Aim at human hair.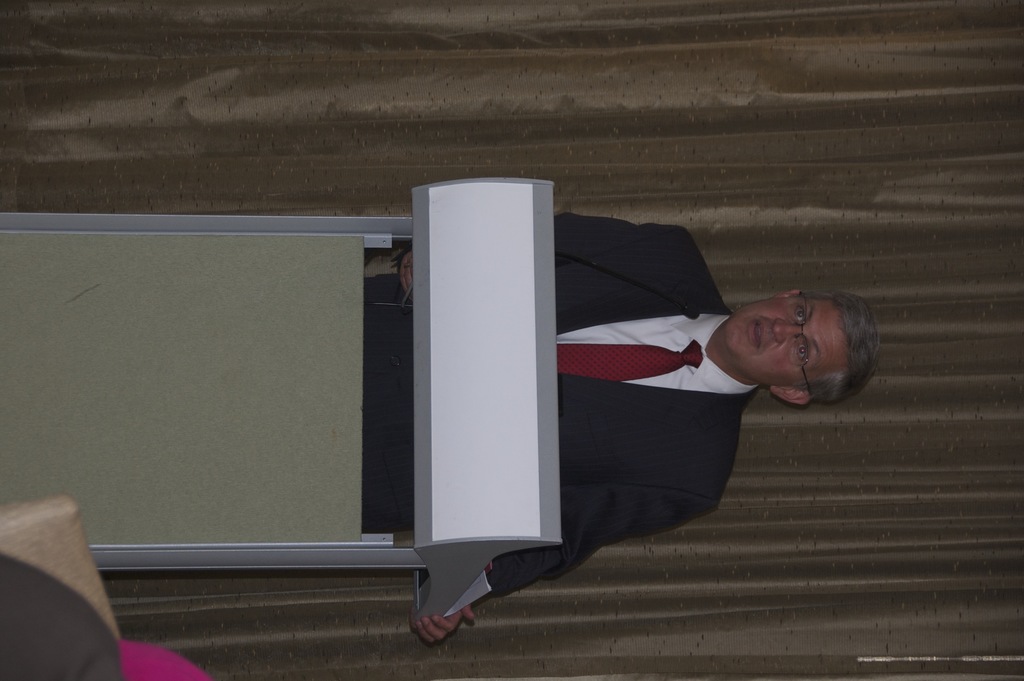
Aimed at bbox=(791, 296, 879, 410).
